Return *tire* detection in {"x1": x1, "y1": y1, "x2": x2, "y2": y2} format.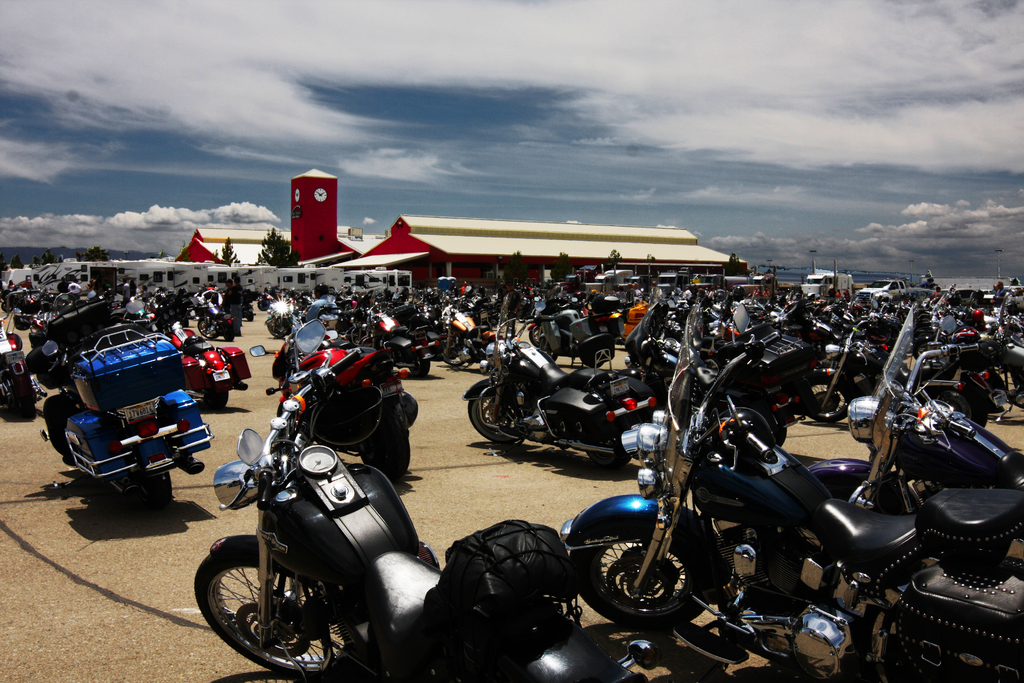
{"x1": 358, "y1": 397, "x2": 410, "y2": 479}.
